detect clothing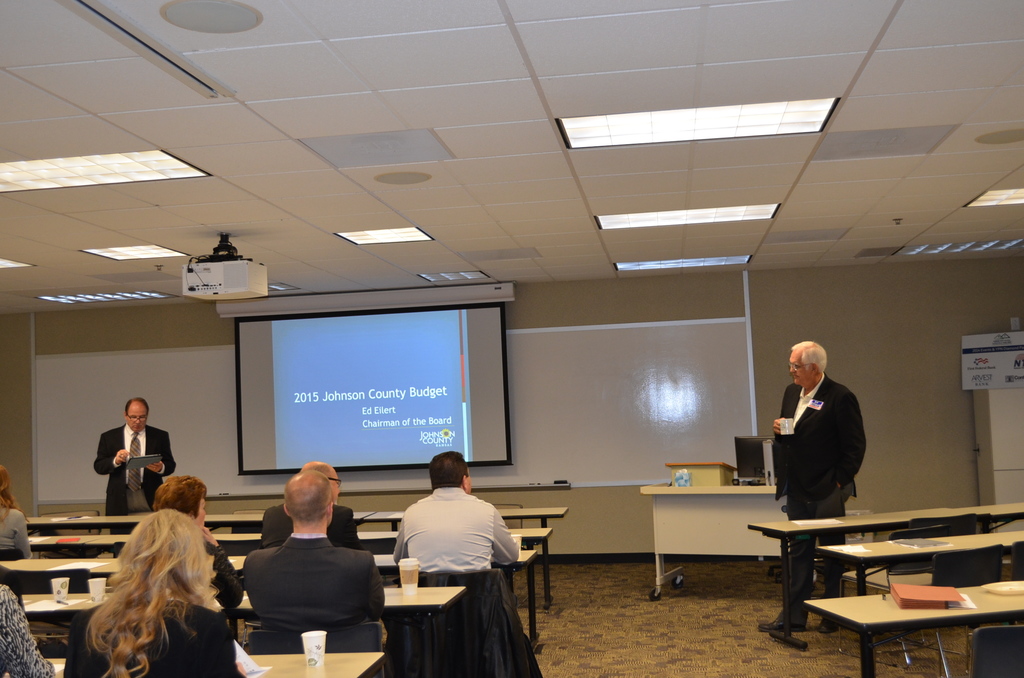
bbox=[242, 531, 387, 621]
